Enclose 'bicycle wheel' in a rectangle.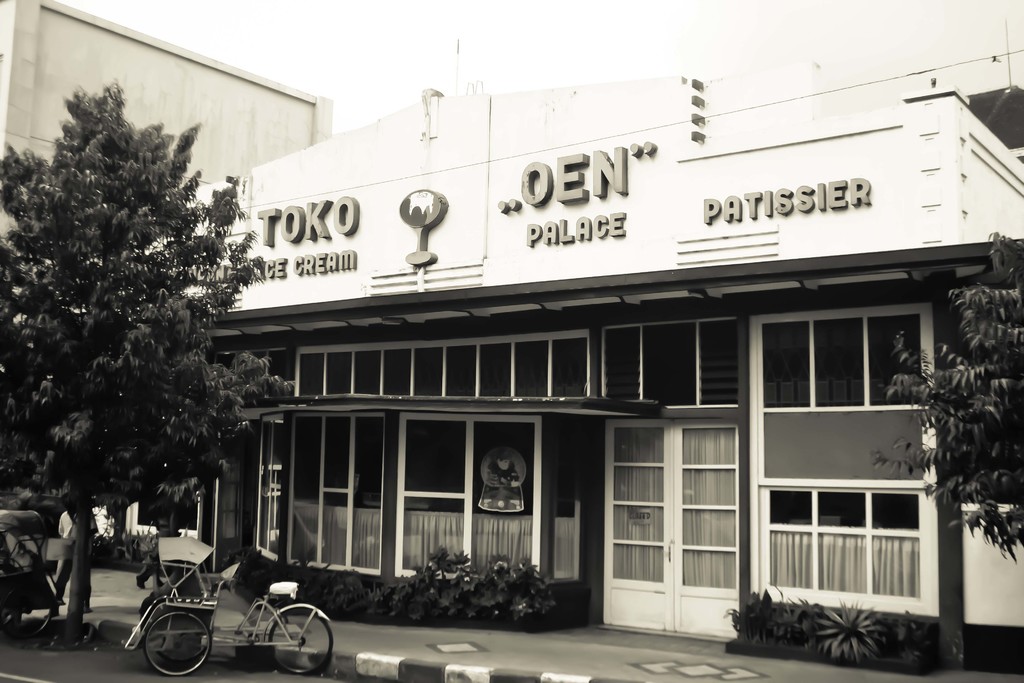
box(133, 602, 201, 675).
